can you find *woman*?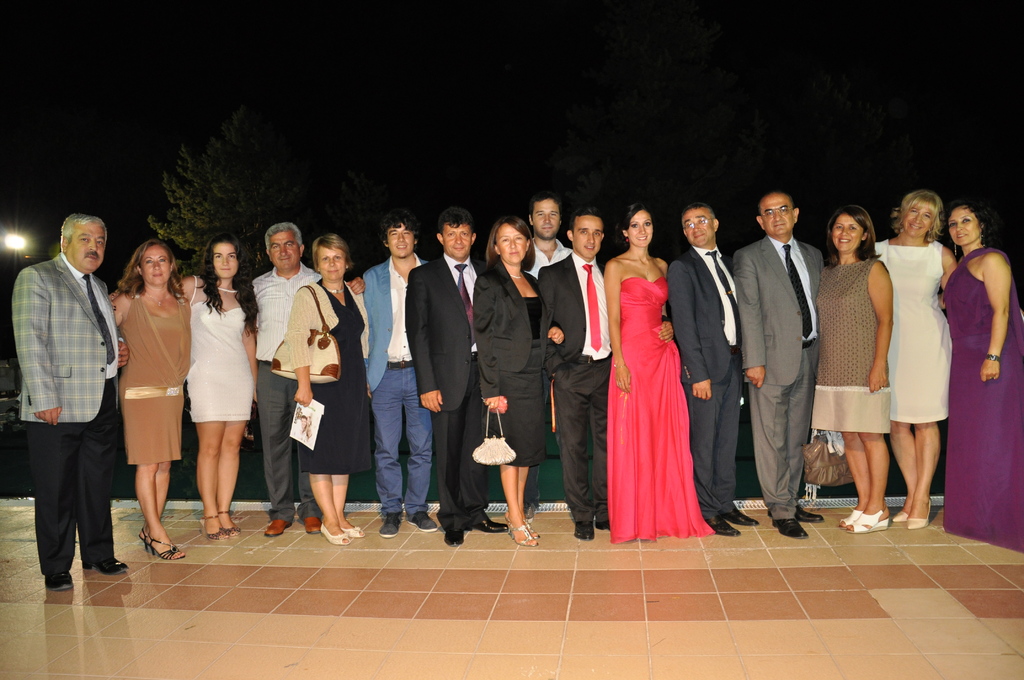
Yes, bounding box: box=[605, 206, 718, 542].
